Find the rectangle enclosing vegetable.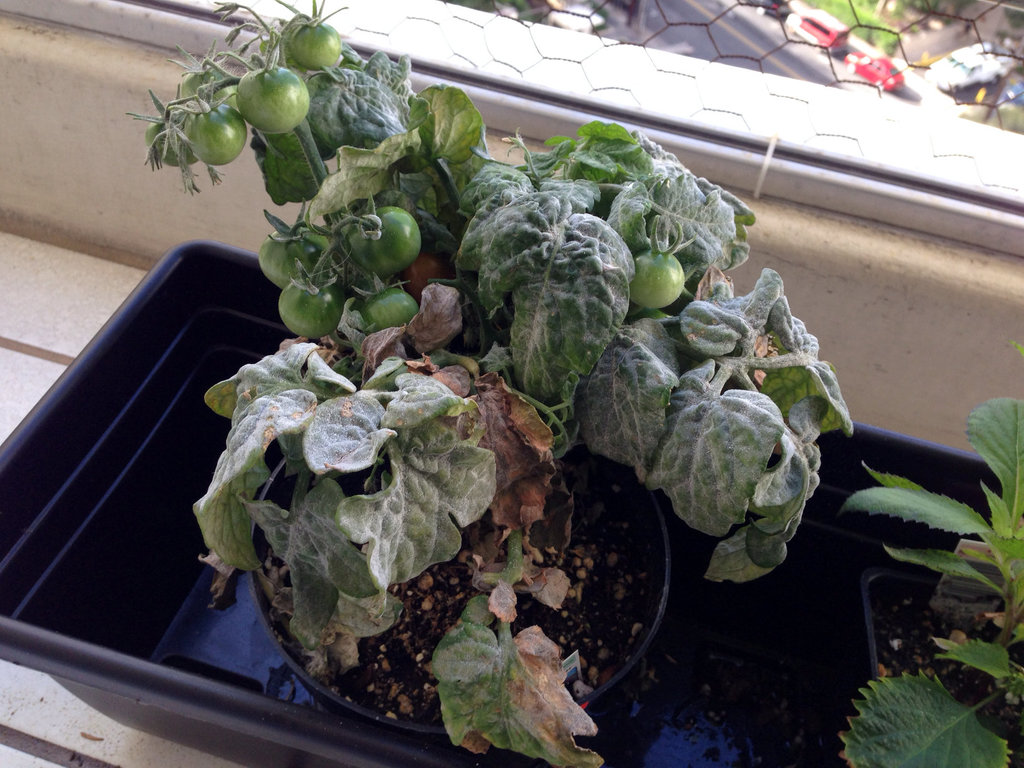
region(234, 58, 310, 145).
